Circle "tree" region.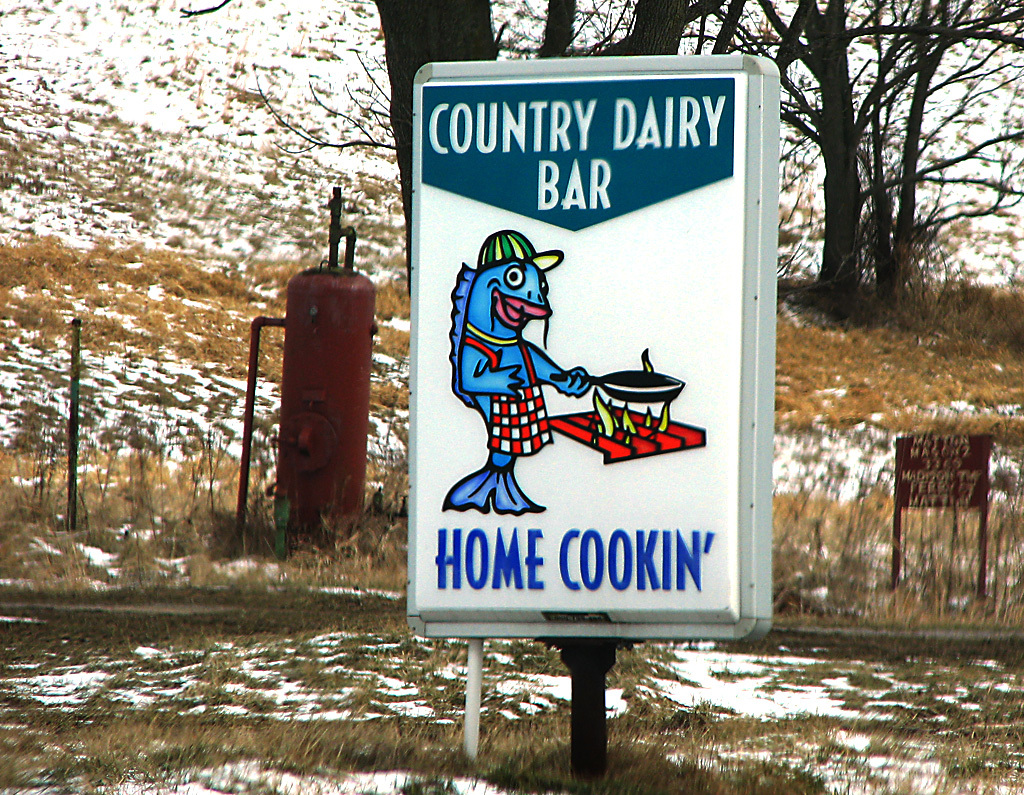
Region: bbox=[744, 0, 1022, 322].
